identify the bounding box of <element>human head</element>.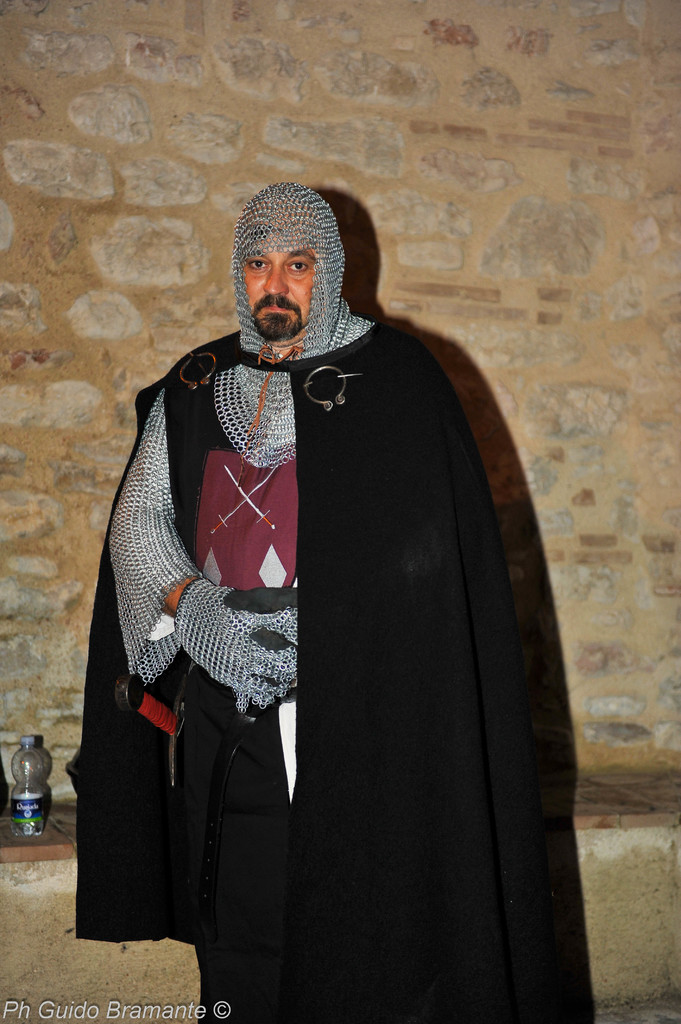
select_region(221, 172, 353, 341).
